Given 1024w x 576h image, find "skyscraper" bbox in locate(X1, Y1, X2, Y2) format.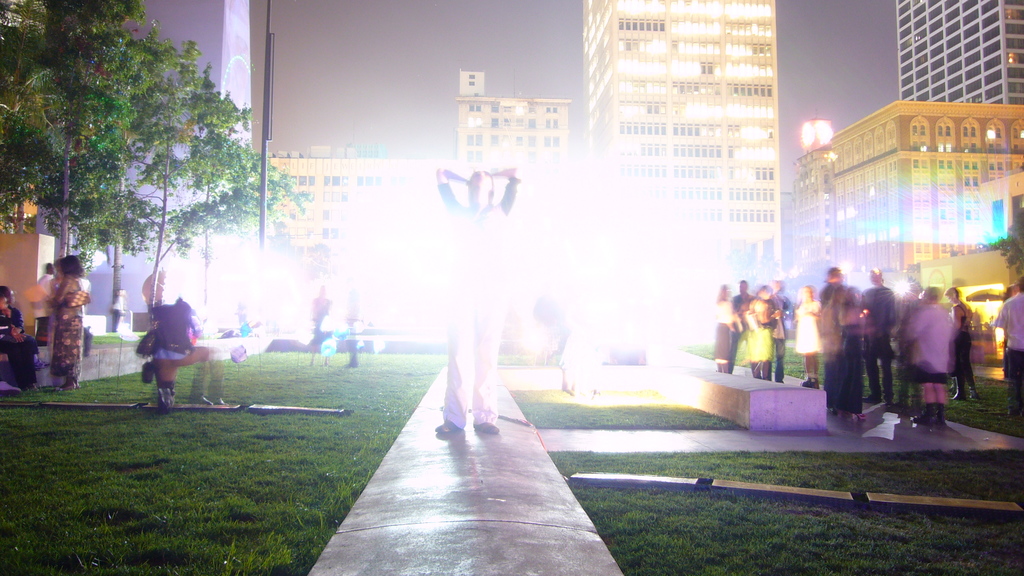
locate(453, 52, 573, 262).
